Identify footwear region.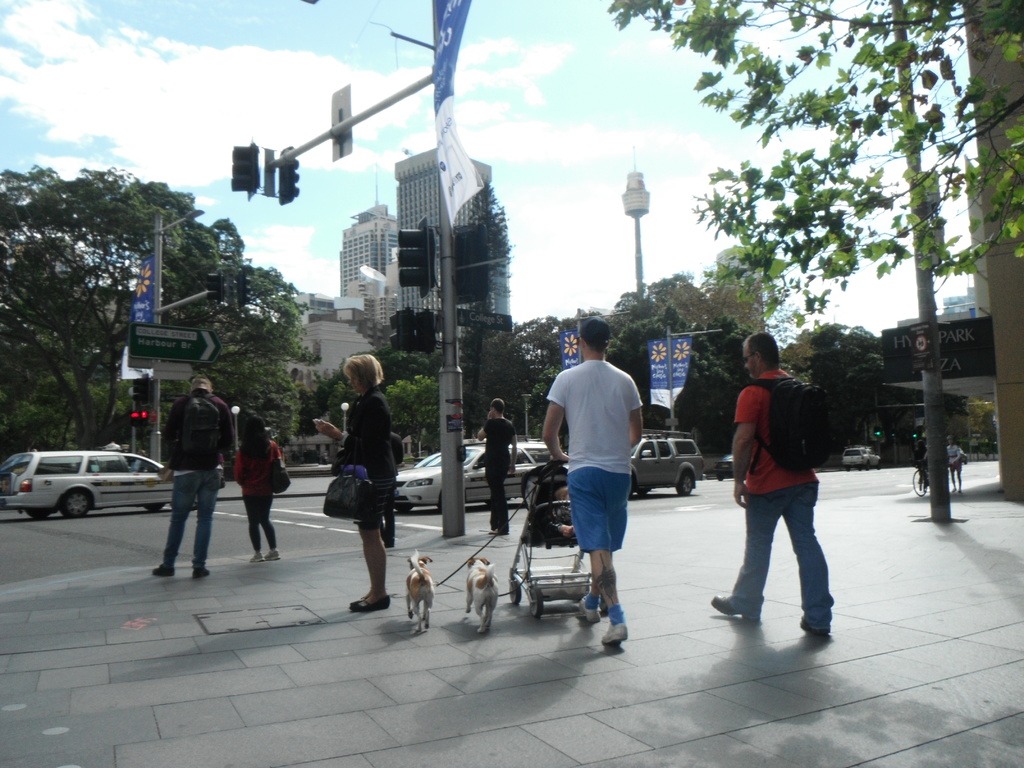
Region: 709,596,761,625.
